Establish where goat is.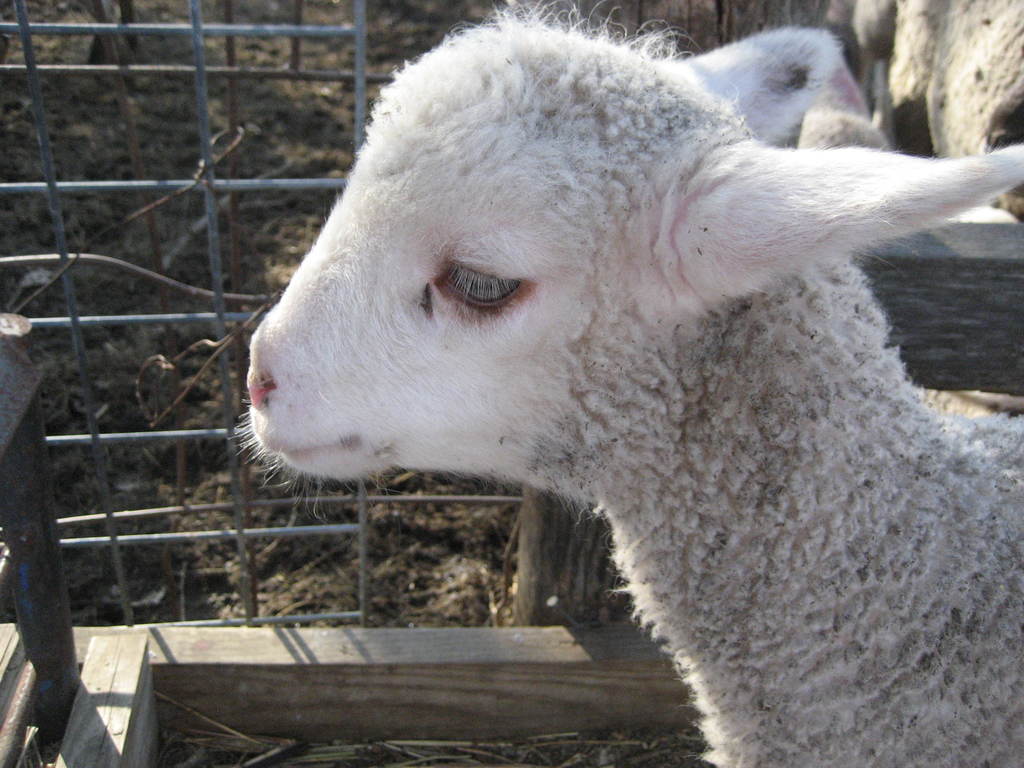
Established at crop(232, 7, 1014, 755).
